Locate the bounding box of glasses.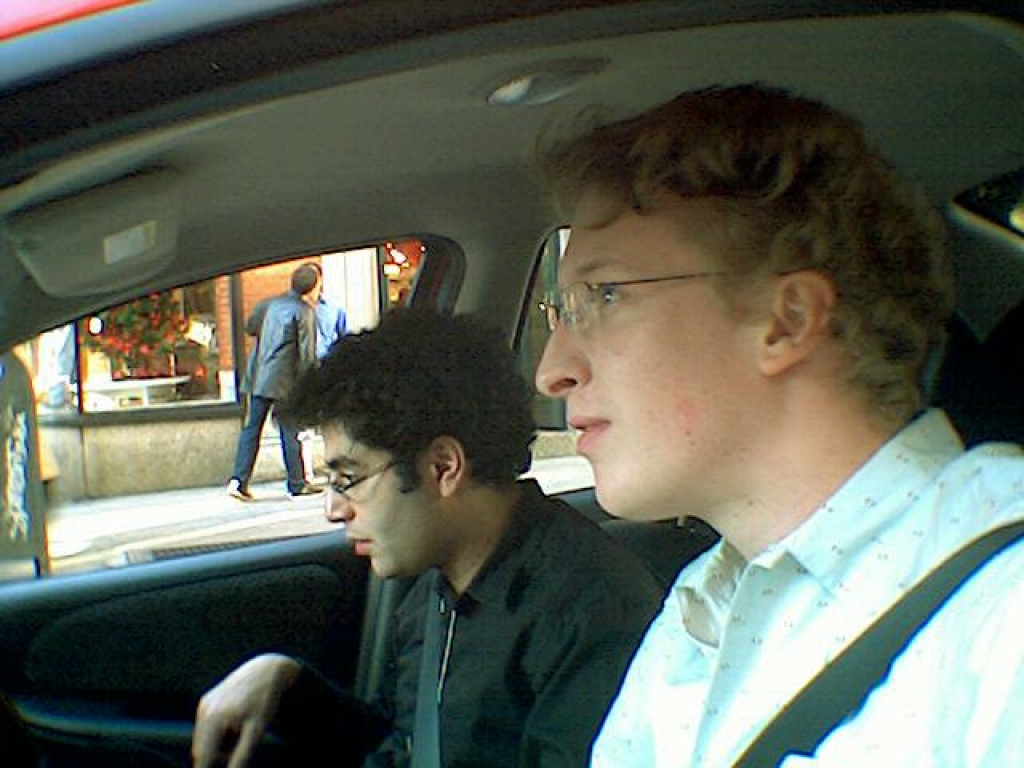
Bounding box: [536,269,733,331].
